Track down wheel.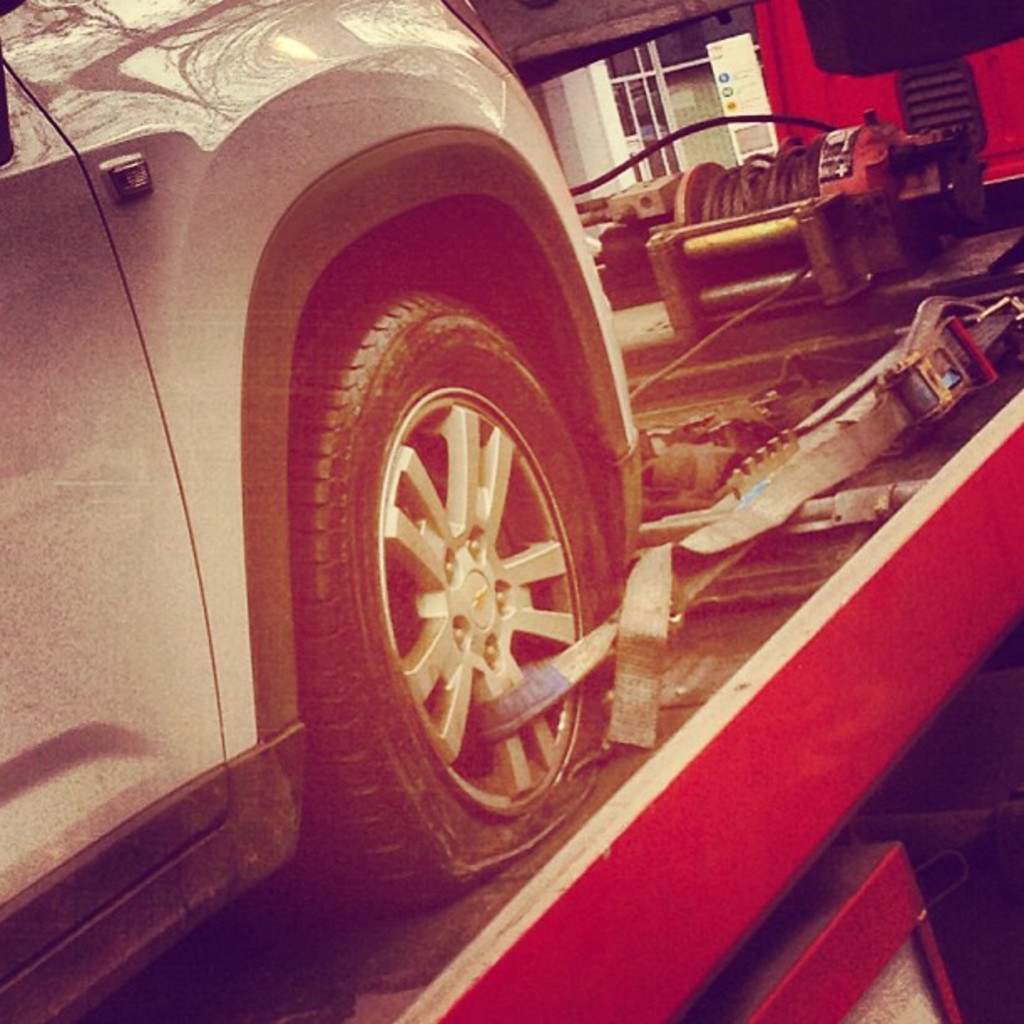
Tracked to [x1=284, y1=278, x2=611, y2=904].
